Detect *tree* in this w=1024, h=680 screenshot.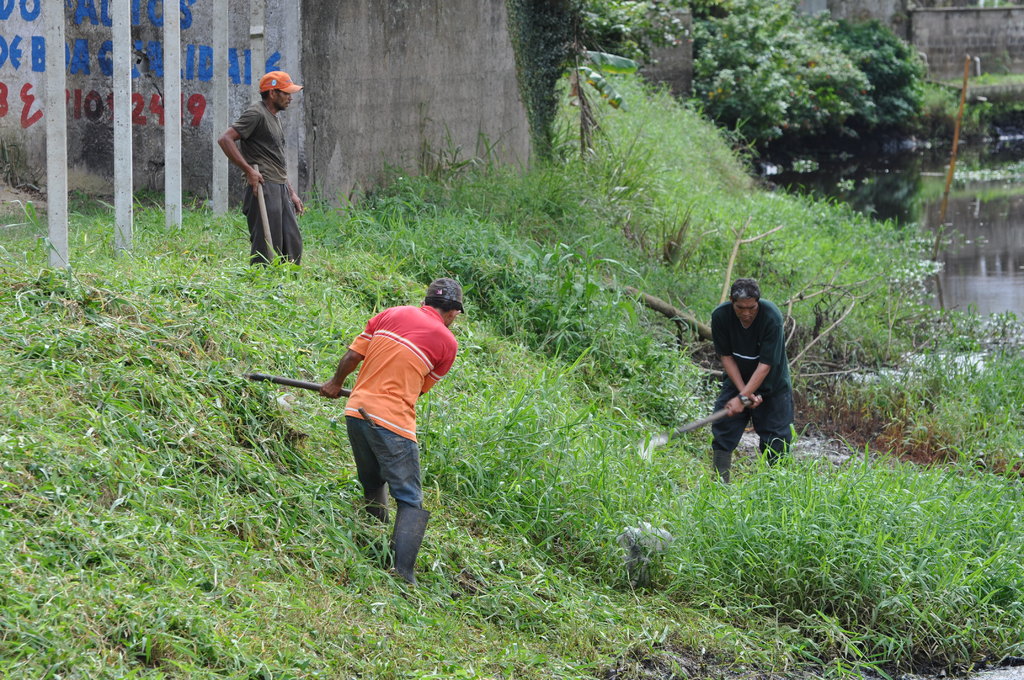
Detection: [x1=571, y1=0, x2=697, y2=75].
